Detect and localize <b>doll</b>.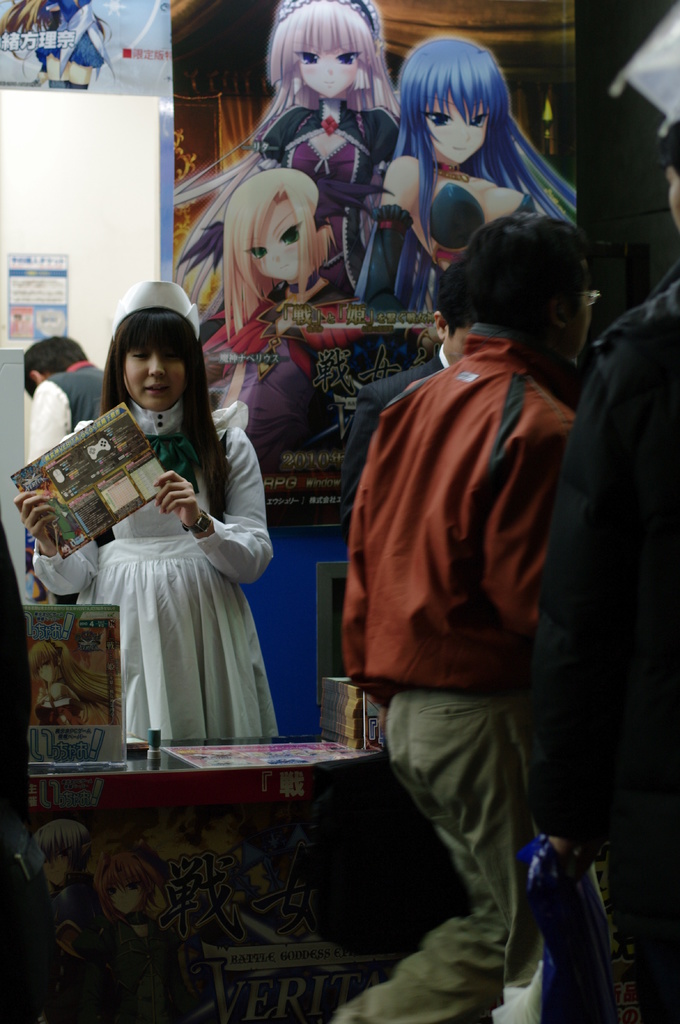
Localized at 247/0/409/290.
